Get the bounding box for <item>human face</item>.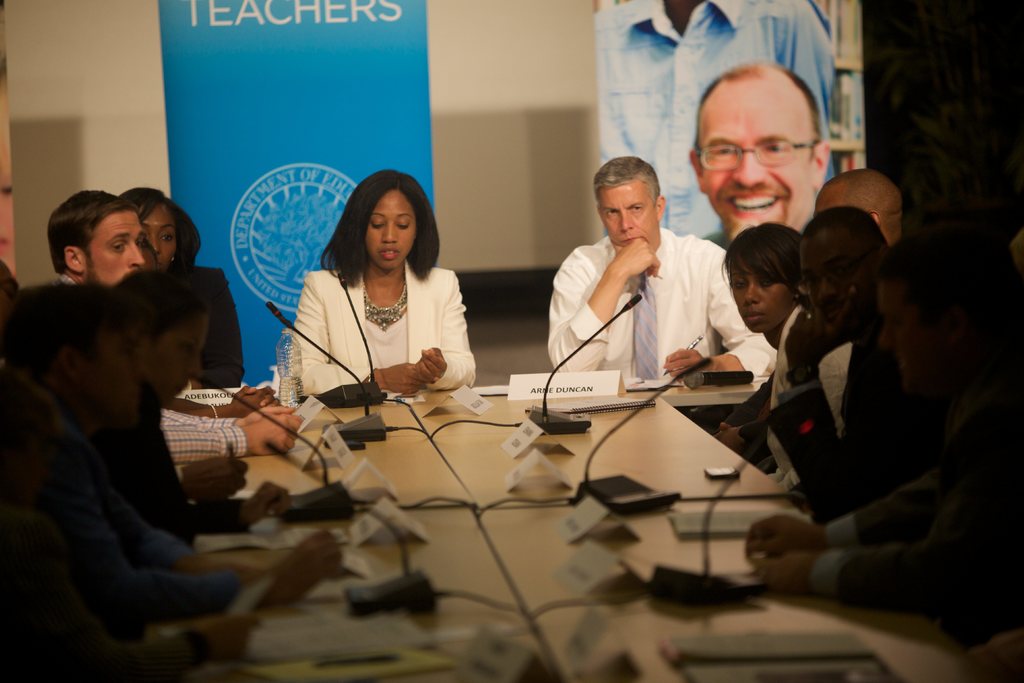
803,208,877,329.
